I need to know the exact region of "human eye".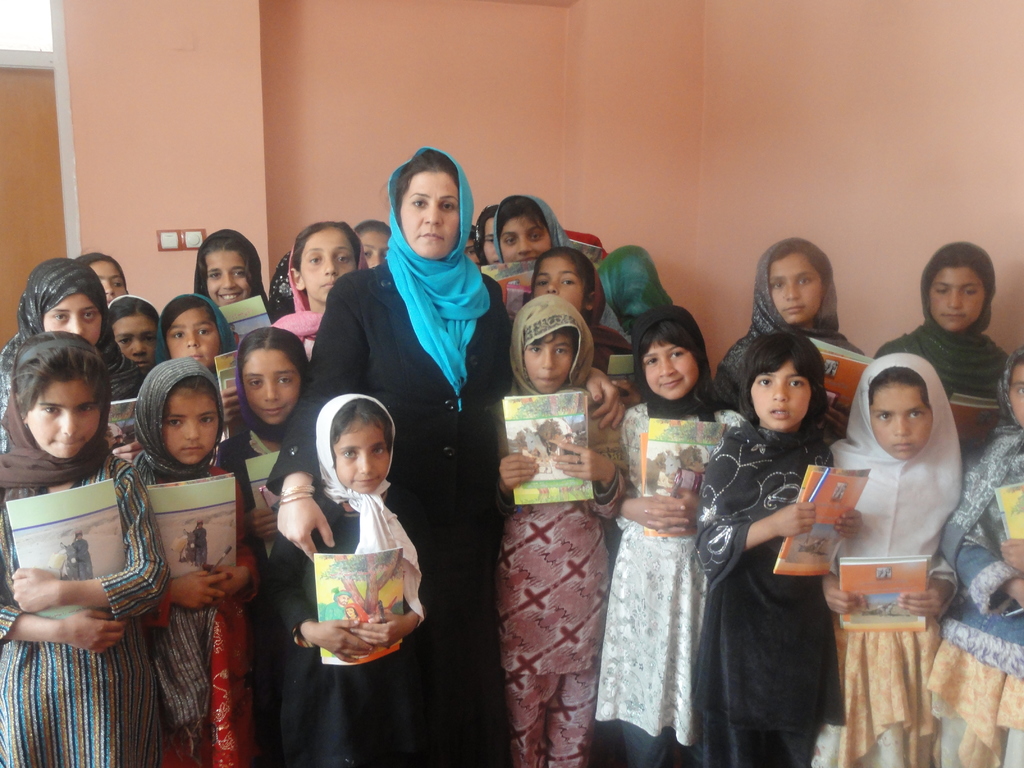
Region: 138,333,154,344.
